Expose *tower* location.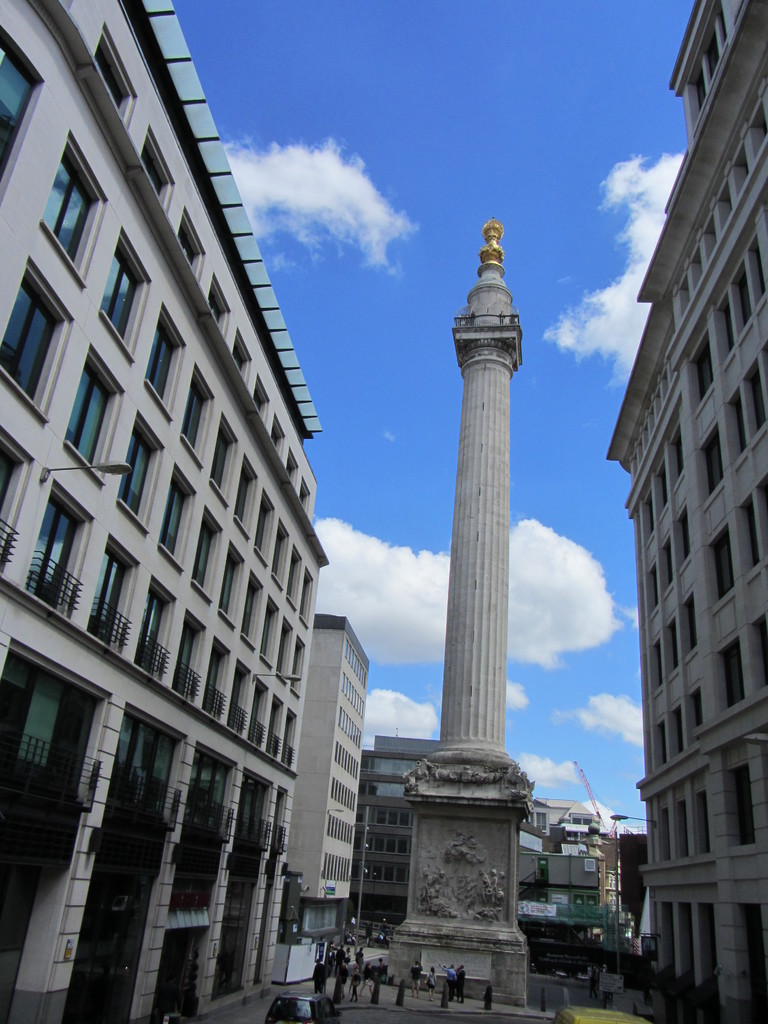
Exposed at select_region(403, 198, 561, 820).
